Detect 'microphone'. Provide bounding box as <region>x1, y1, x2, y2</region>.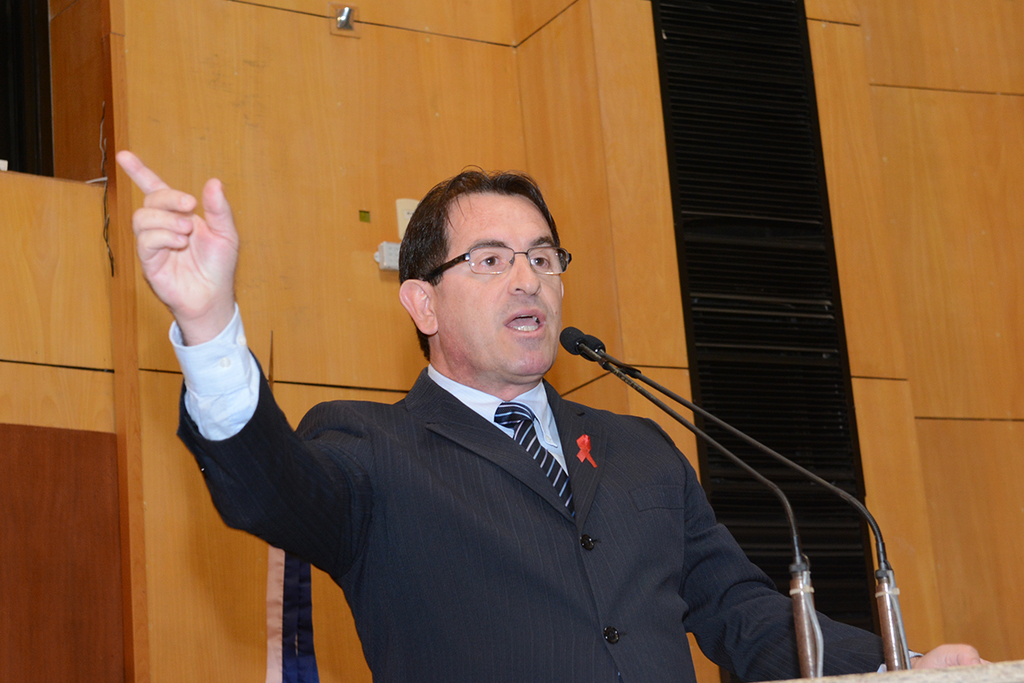
<region>579, 335, 605, 361</region>.
